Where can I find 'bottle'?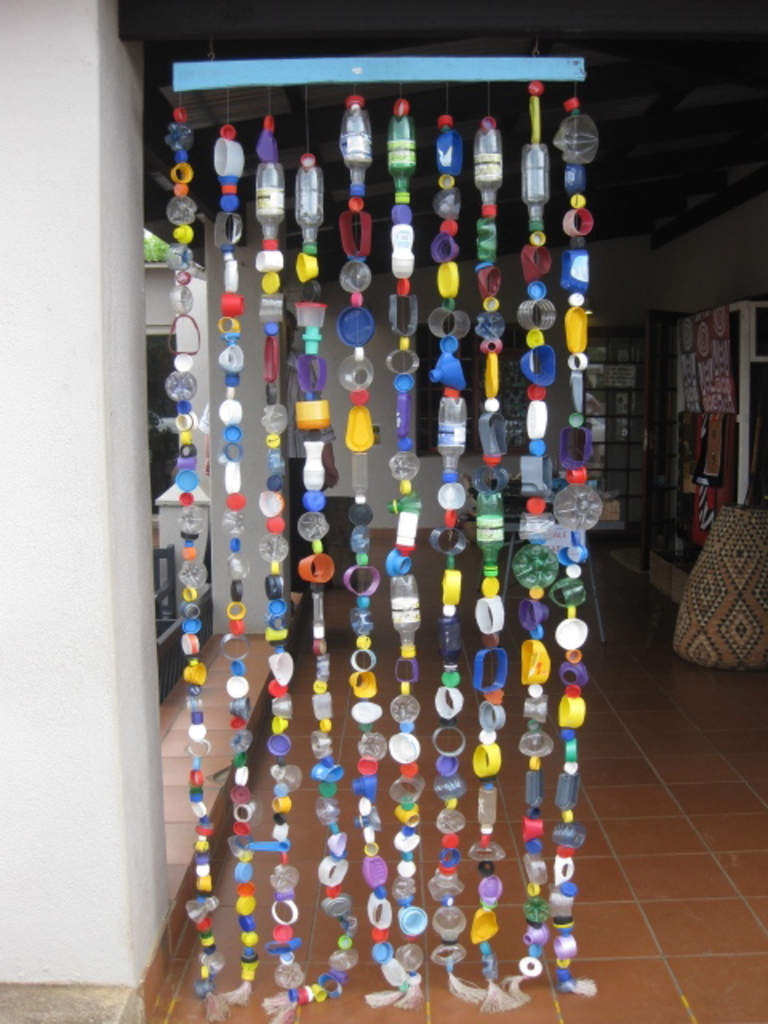
You can find it at {"left": 387, "top": 115, "right": 416, "bottom": 206}.
